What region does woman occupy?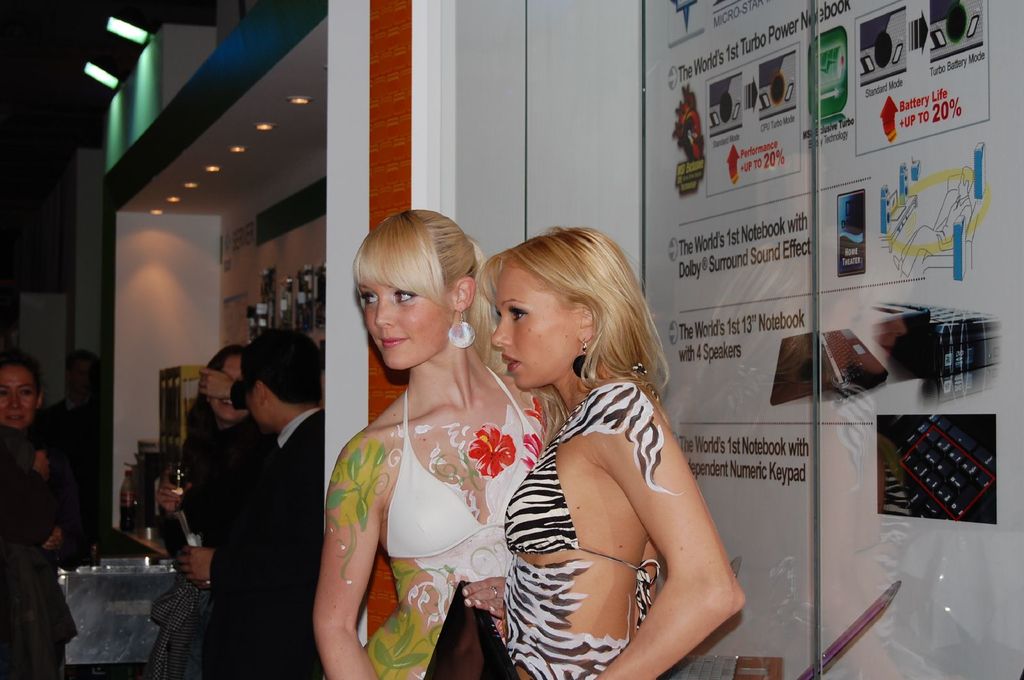
<box>311,203,551,679</box>.
